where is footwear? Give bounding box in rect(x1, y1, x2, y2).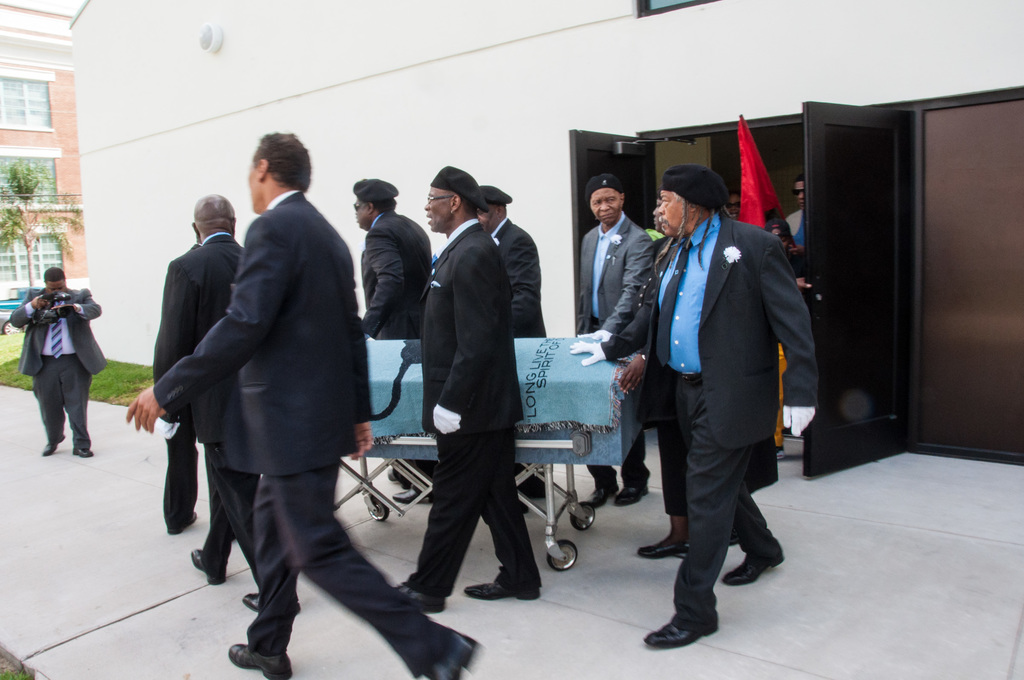
rect(71, 446, 92, 460).
